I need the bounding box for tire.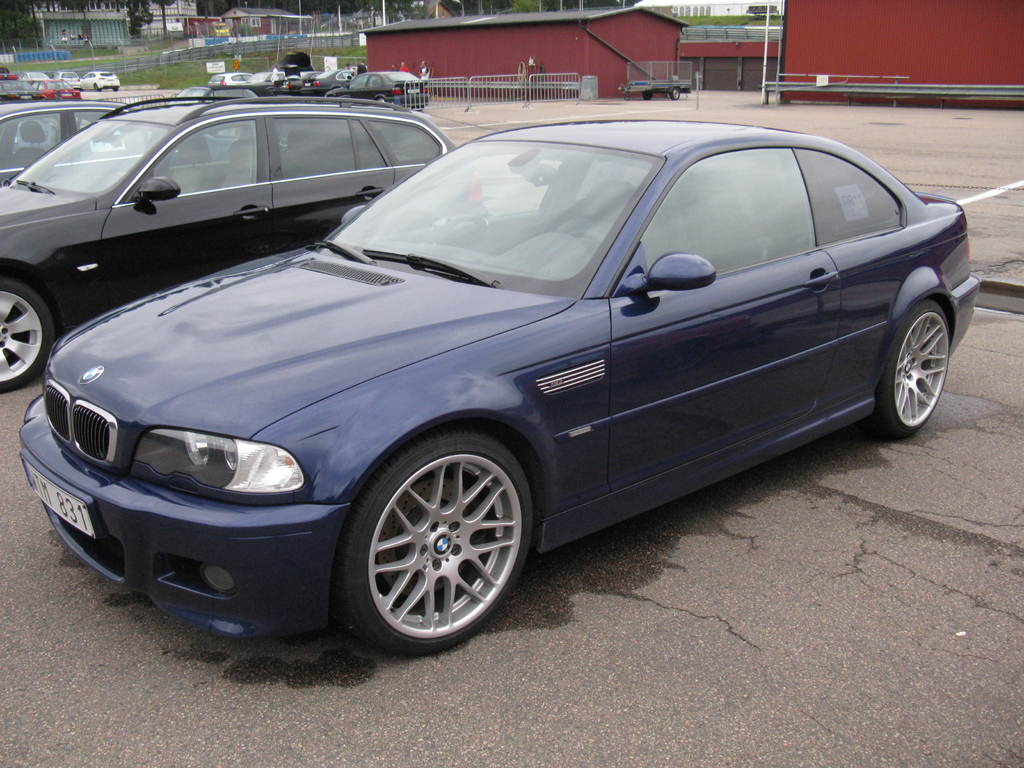
Here it is: left=0, top=278, right=56, bottom=392.
